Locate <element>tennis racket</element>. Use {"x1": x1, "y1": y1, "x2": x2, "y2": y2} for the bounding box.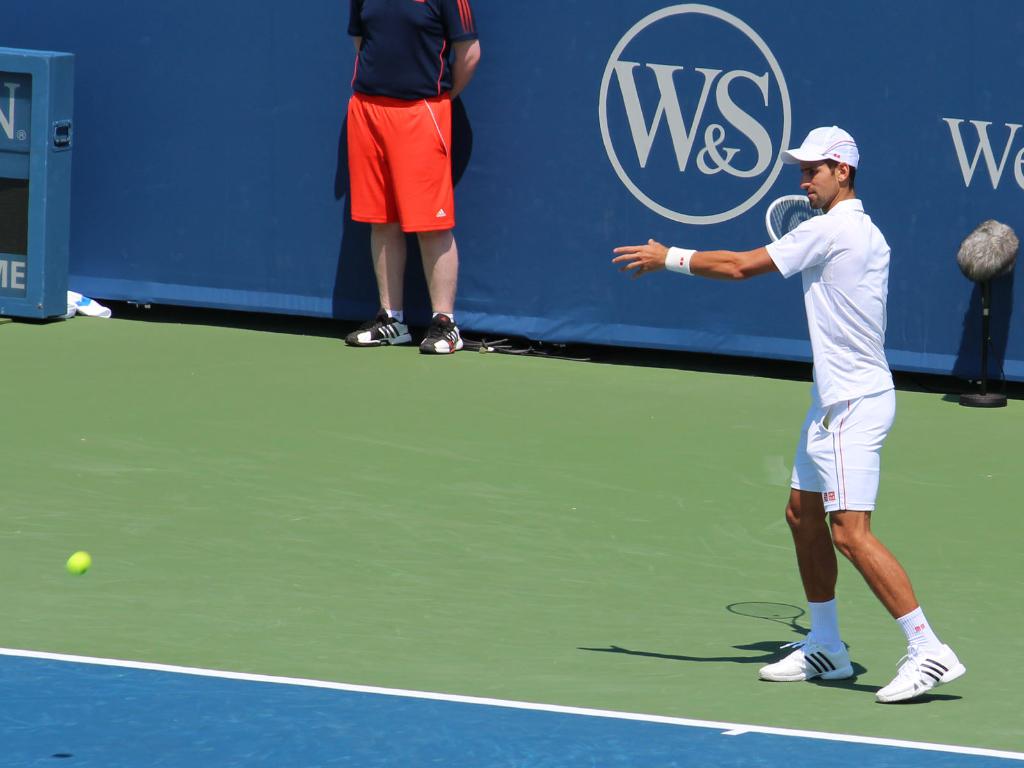
{"x1": 763, "y1": 195, "x2": 823, "y2": 243}.
